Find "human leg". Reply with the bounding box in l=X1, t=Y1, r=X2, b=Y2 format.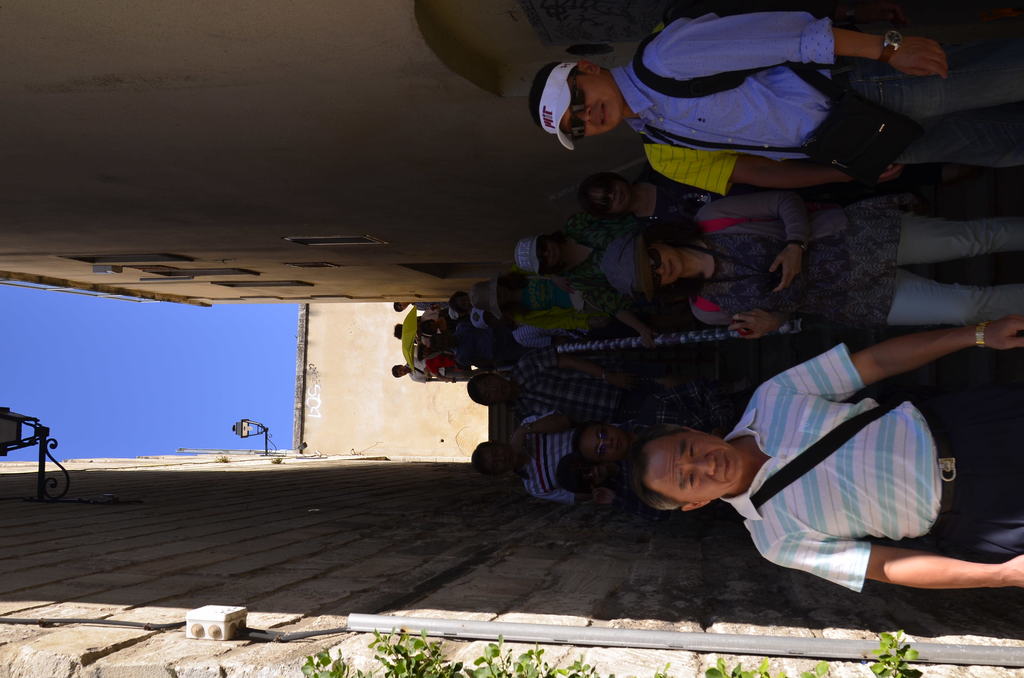
l=830, t=55, r=1023, b=129.
